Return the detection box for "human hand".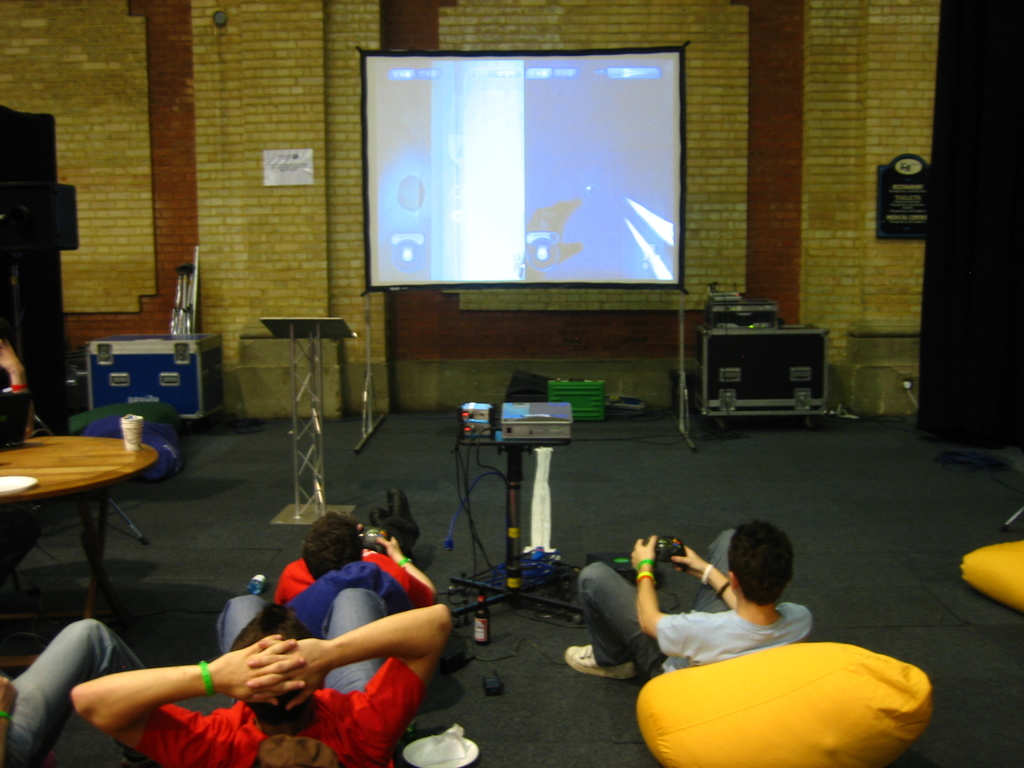
x1=669, y1=538, x2=706, y2=581.
